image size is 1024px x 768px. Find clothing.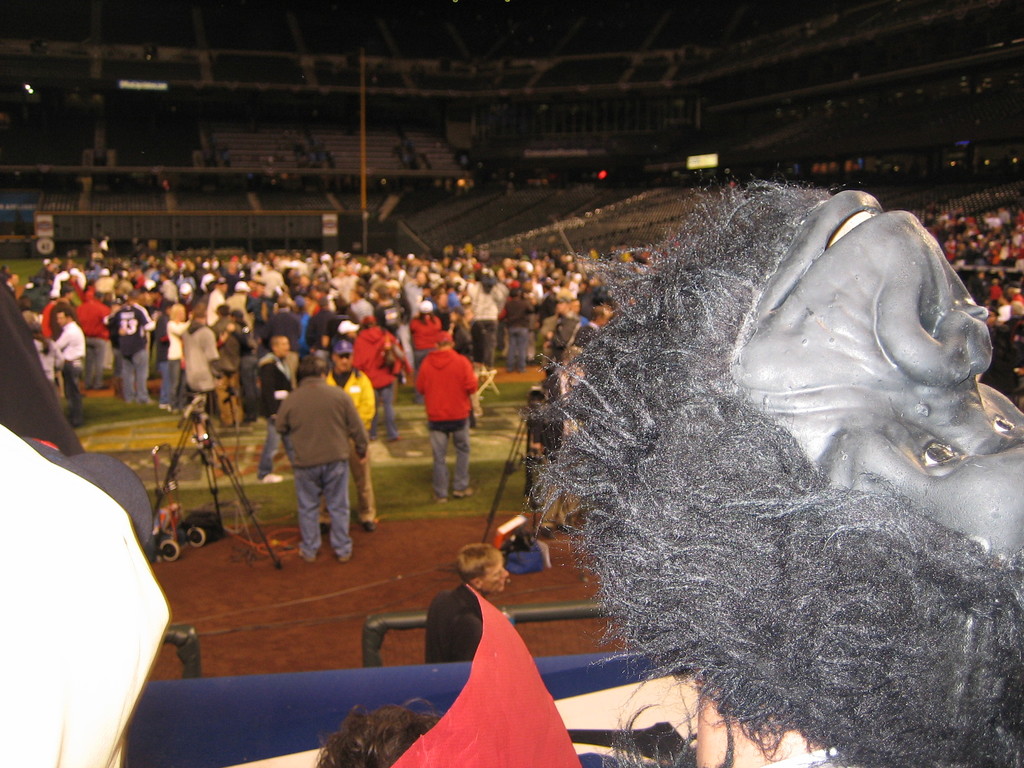
[404,283,422,319].
